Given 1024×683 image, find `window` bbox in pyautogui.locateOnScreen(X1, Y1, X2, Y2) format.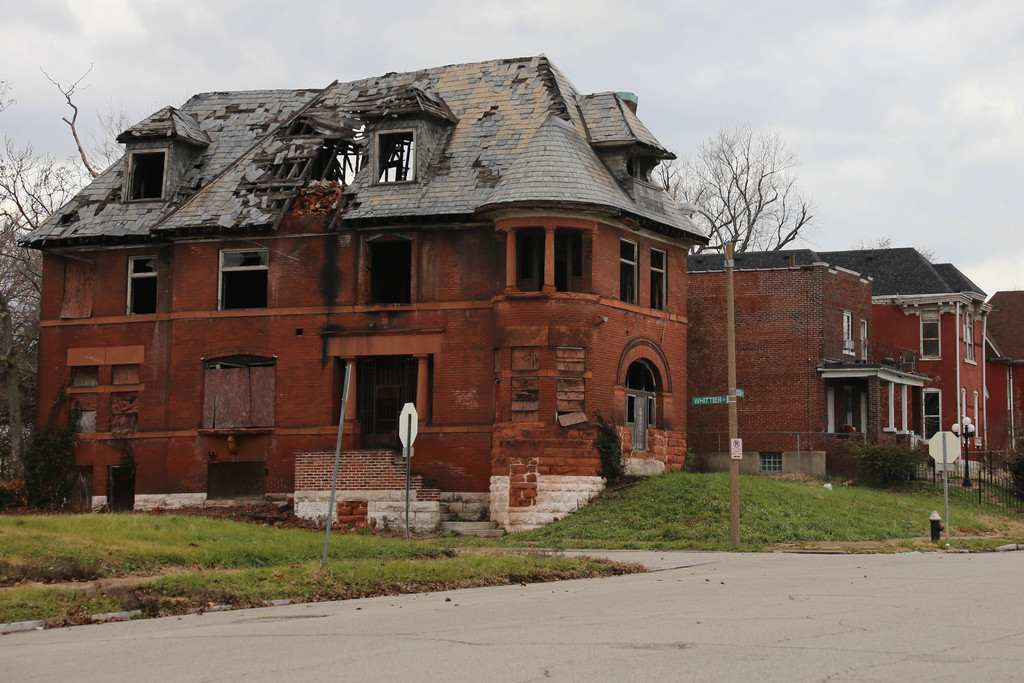
pyautogui.locateOnScreen(961, 315, 977, 362).
